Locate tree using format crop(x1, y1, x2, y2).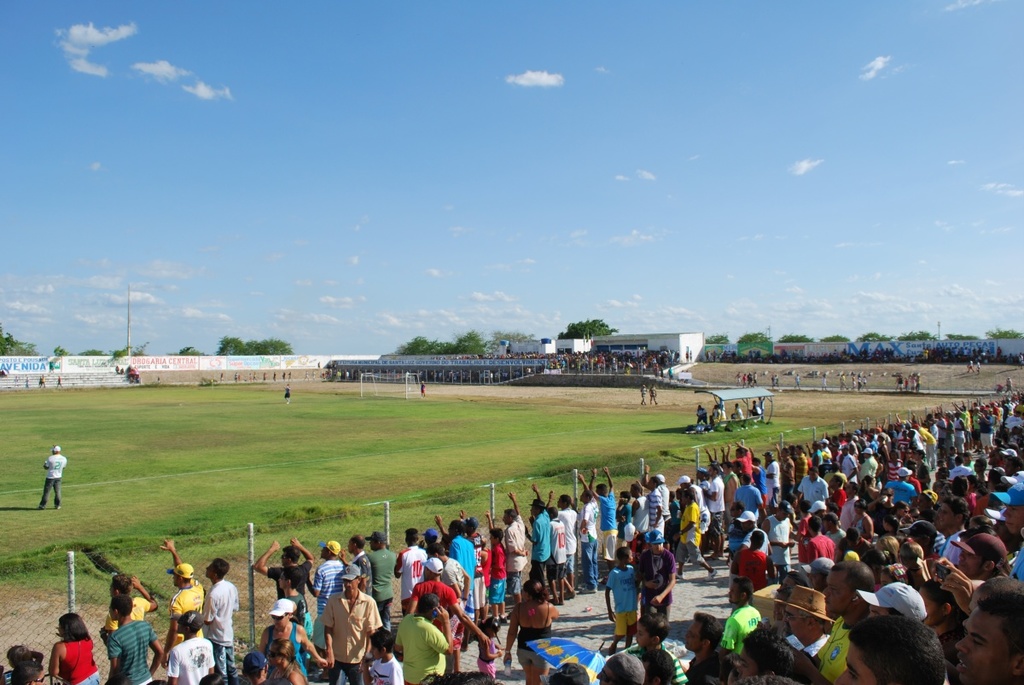
crop(897, 331, 938, 340).
